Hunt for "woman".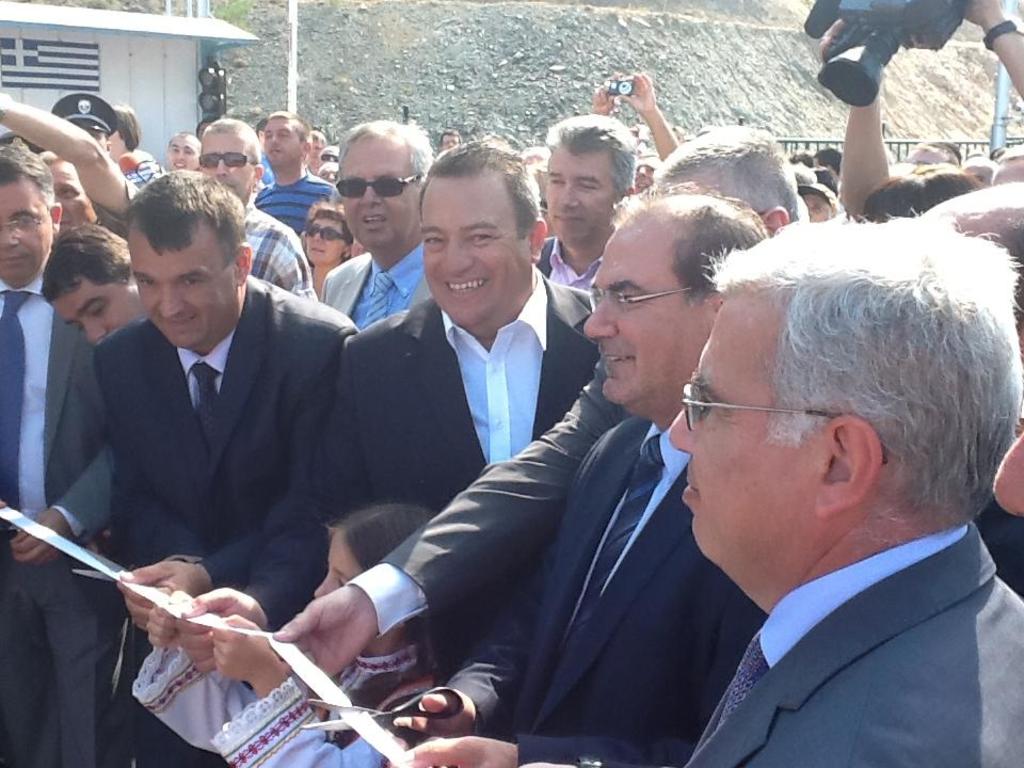
Hunted down at bbox=(299, 197, 361, 302).
